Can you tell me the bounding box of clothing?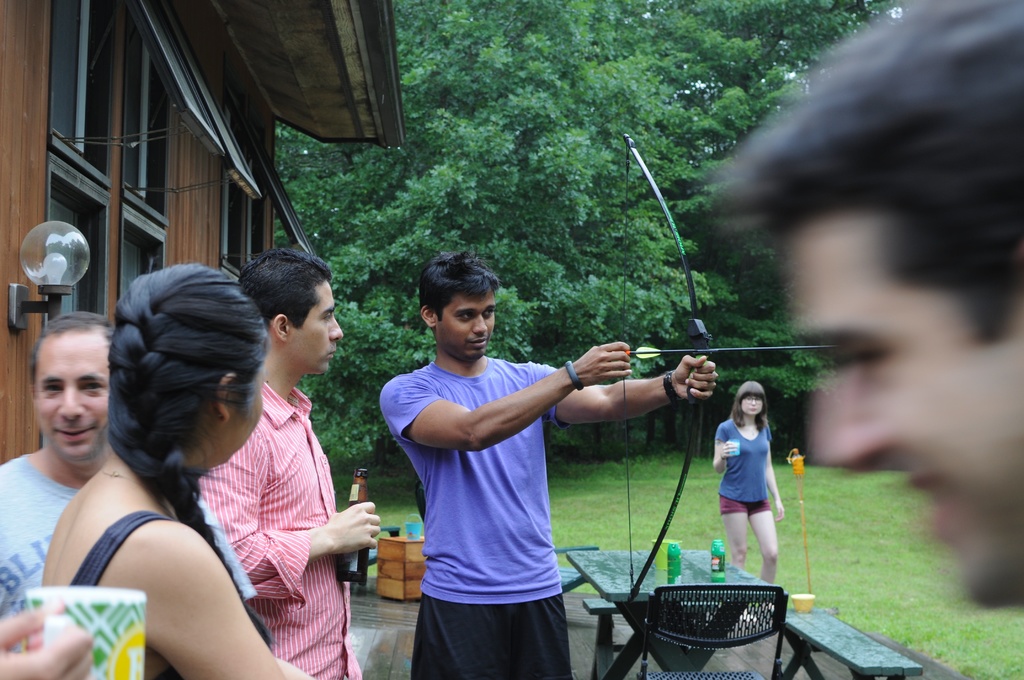
select_region(397, 293, 616, 657).
